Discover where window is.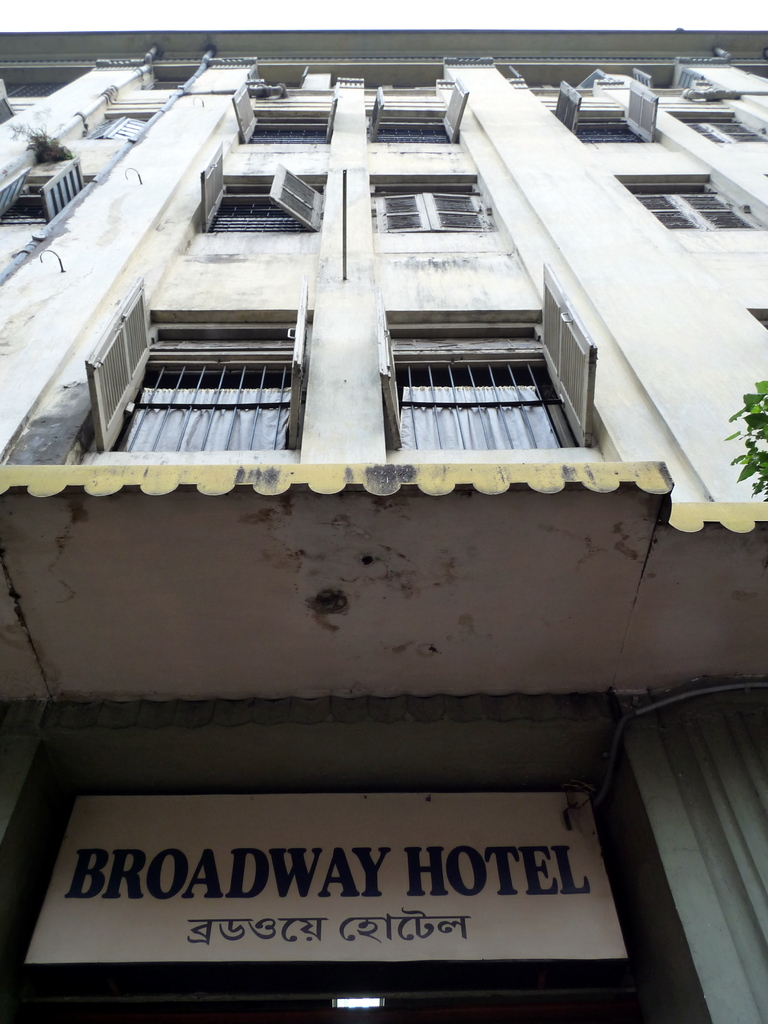
Discovered at (left=70, top=297, right=327, bottom=470).
